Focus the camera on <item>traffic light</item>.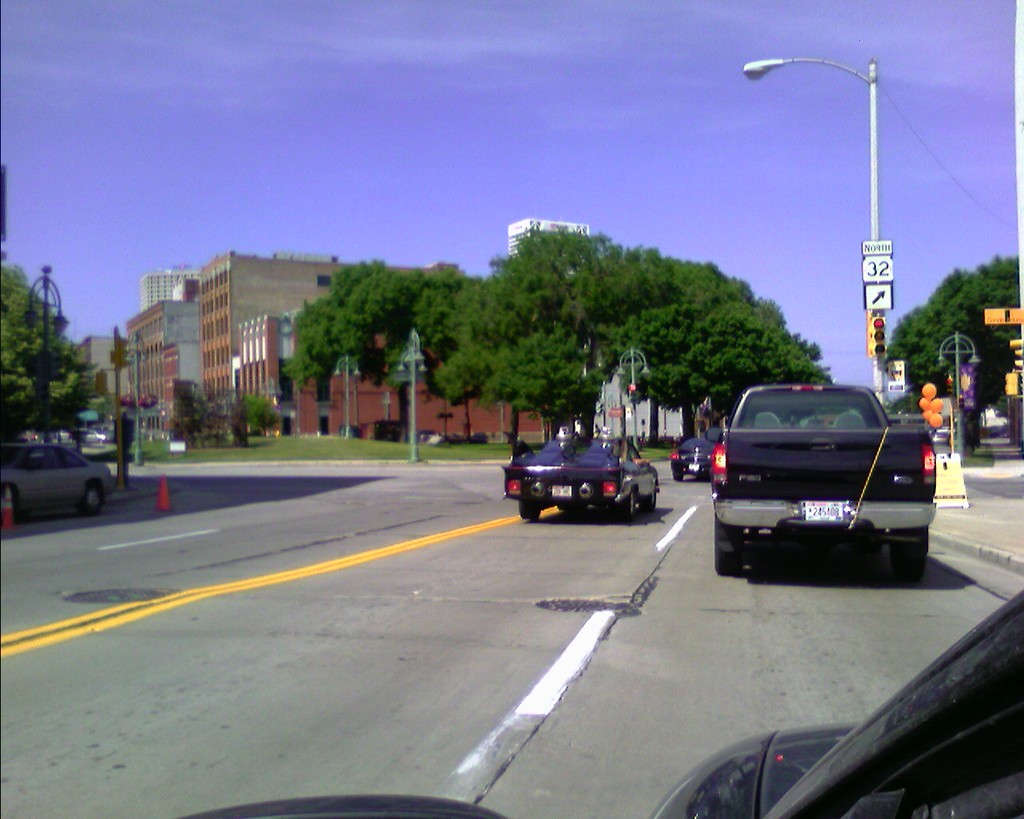
Focus region: region(946, 376, 954, 385).
